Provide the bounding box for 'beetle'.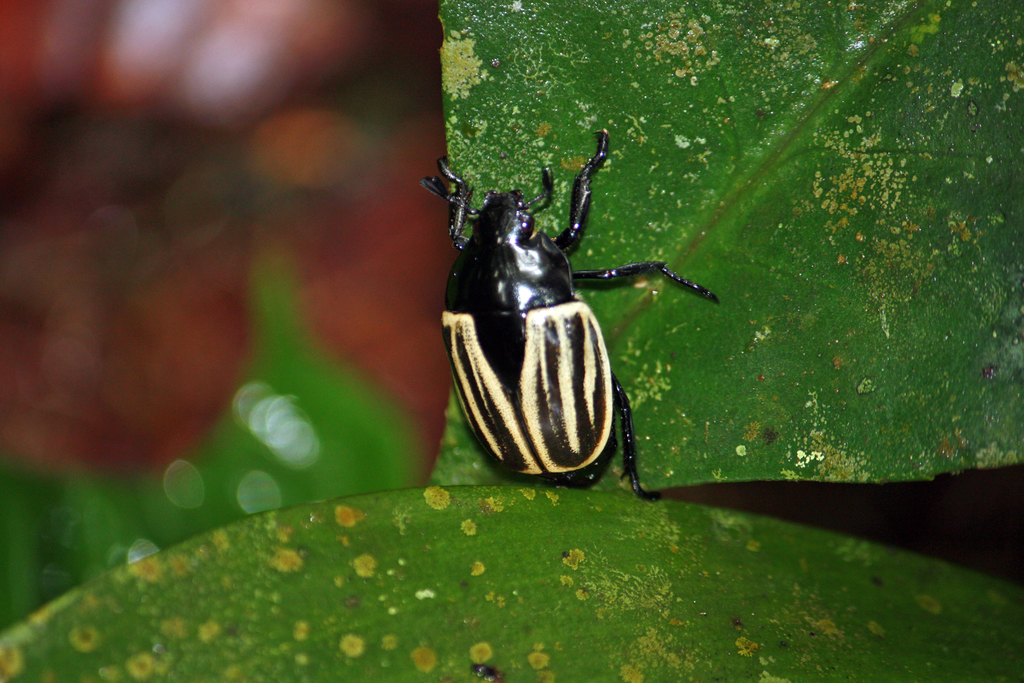
(413,126,717,505).
